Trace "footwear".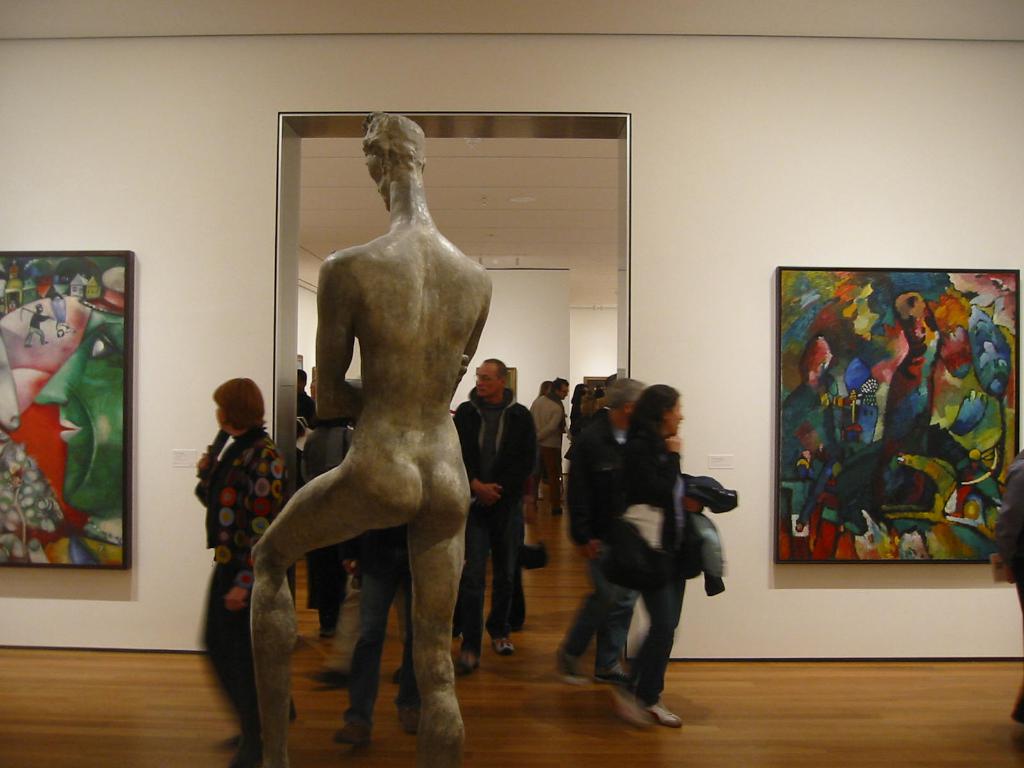
Traced to 643,698,684,729.
